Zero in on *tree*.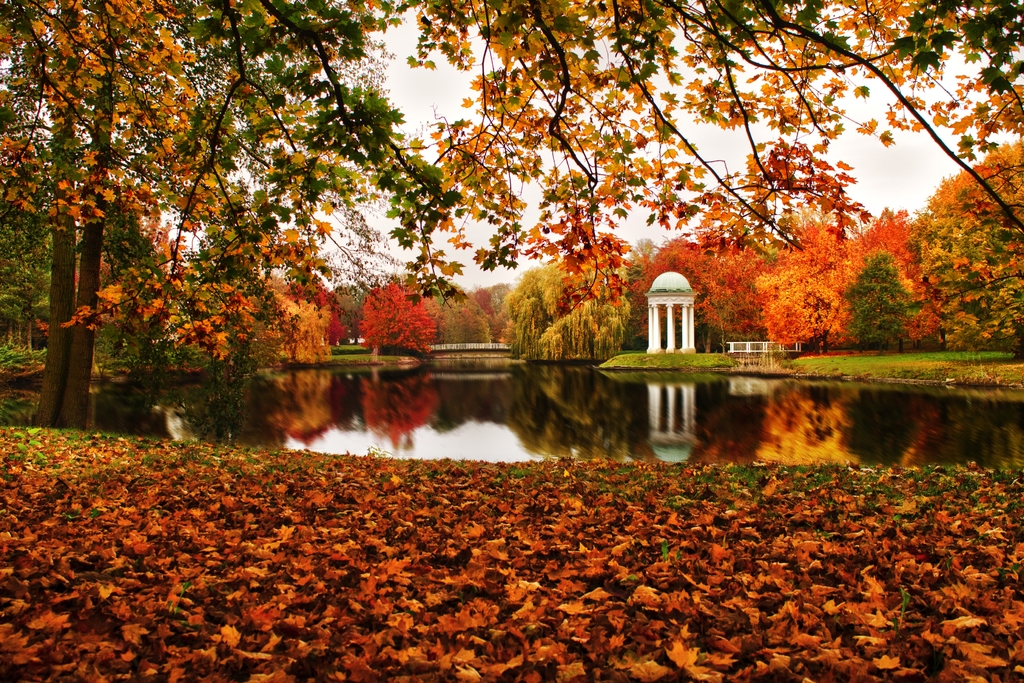
Zeroed in: <bbox>634, 235, 719, 342</bbox>.
